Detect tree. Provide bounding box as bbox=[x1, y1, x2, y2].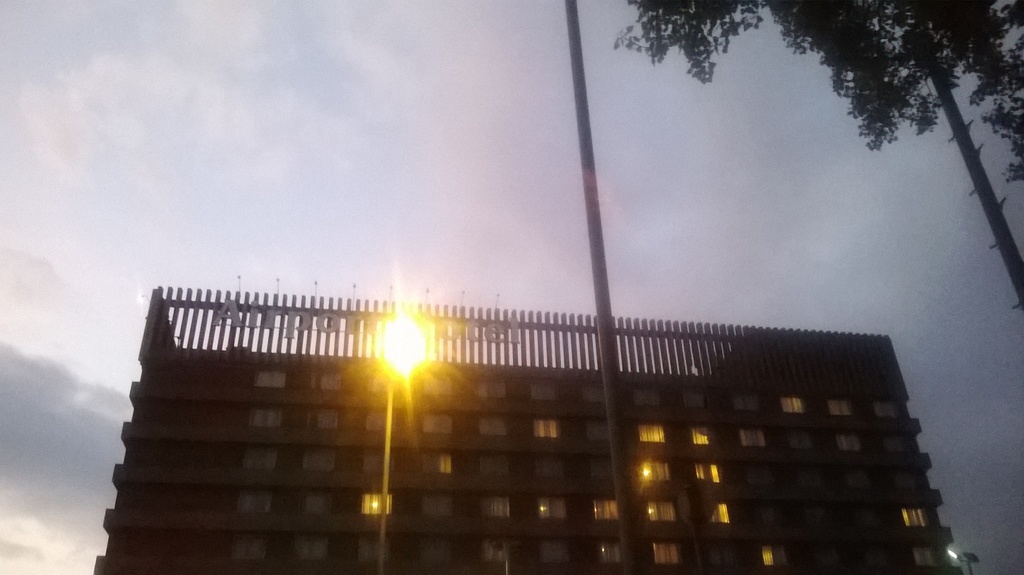
bbox=[614, 0, 1023, 315].
